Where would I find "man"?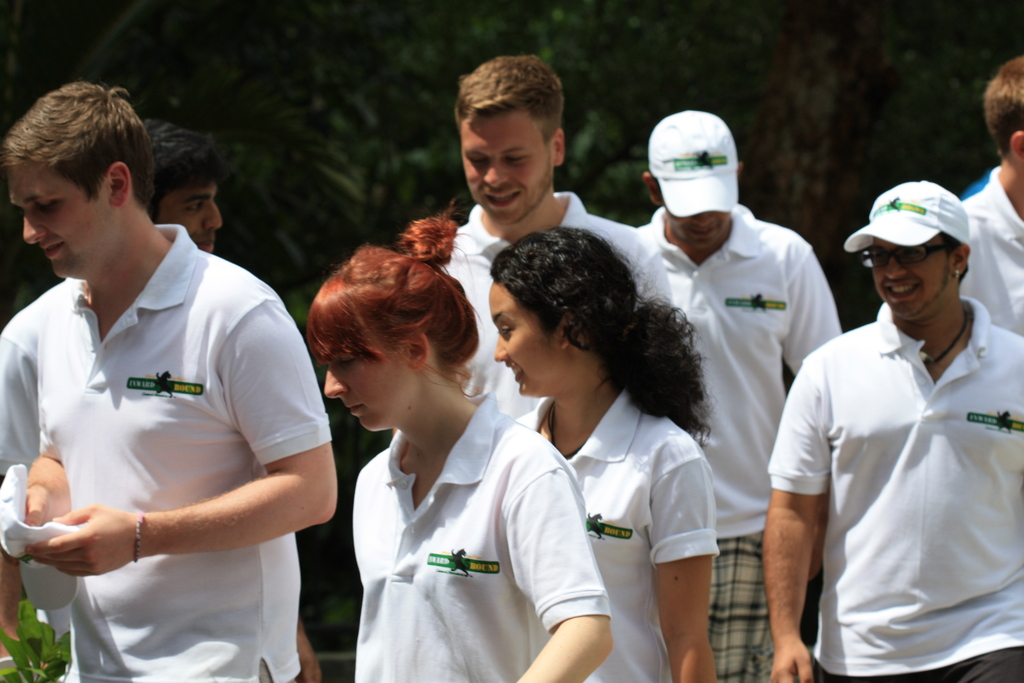
At 628, 104, 840, 682.
